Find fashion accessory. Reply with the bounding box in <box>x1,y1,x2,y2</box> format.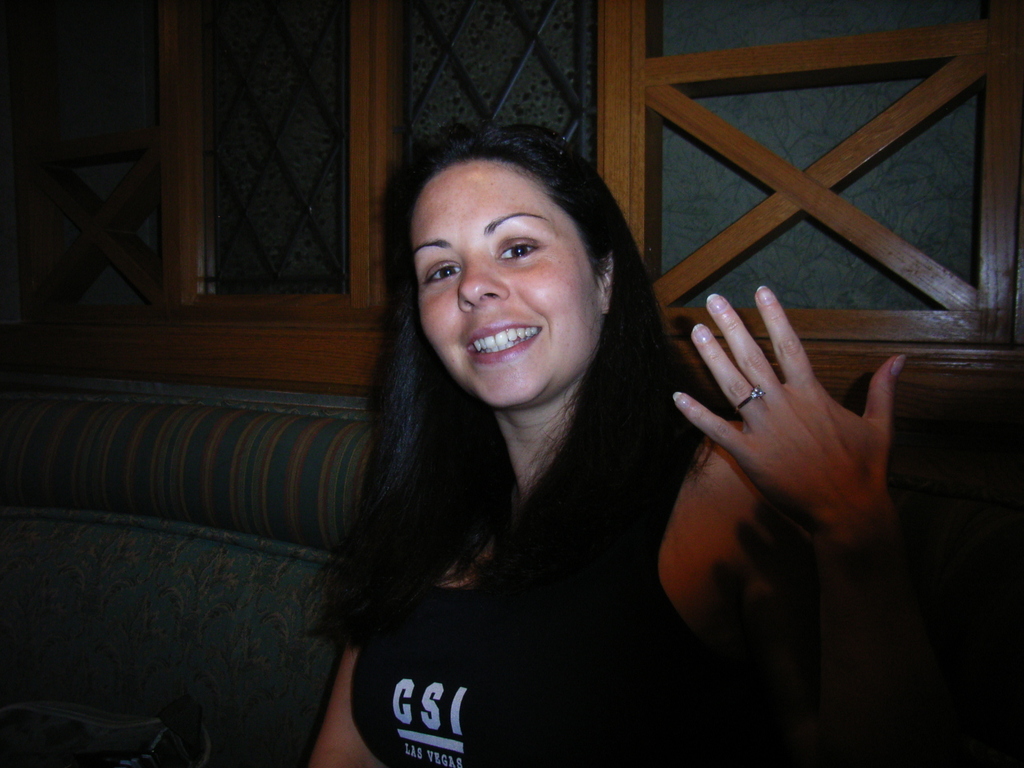
<box>733,384,768,414</box>.
